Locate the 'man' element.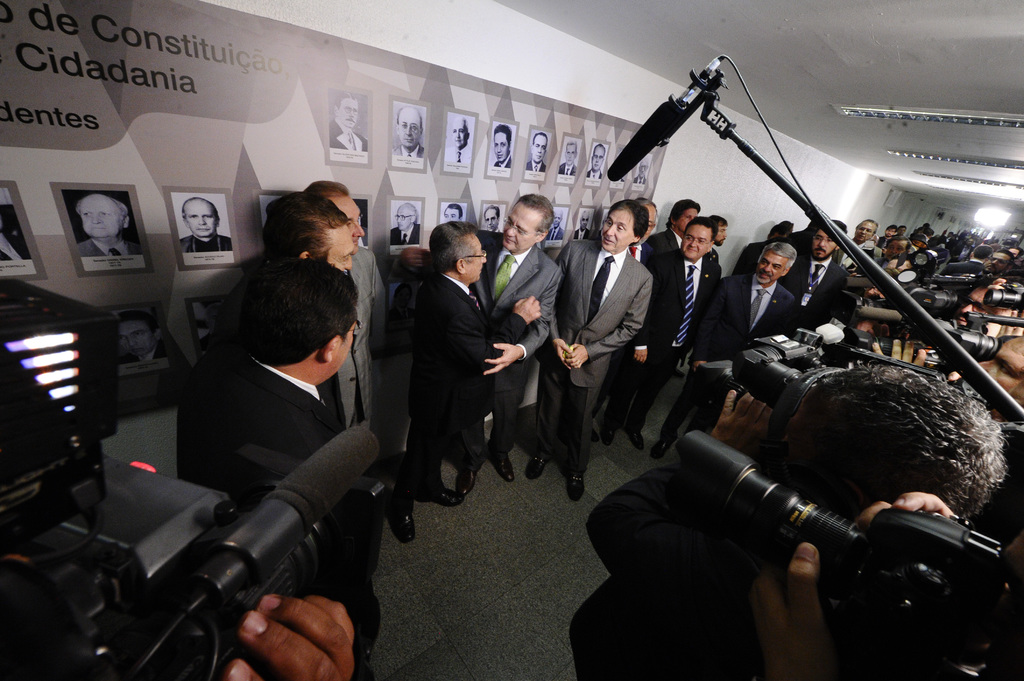
Element bbox: (559,141,577,176).
